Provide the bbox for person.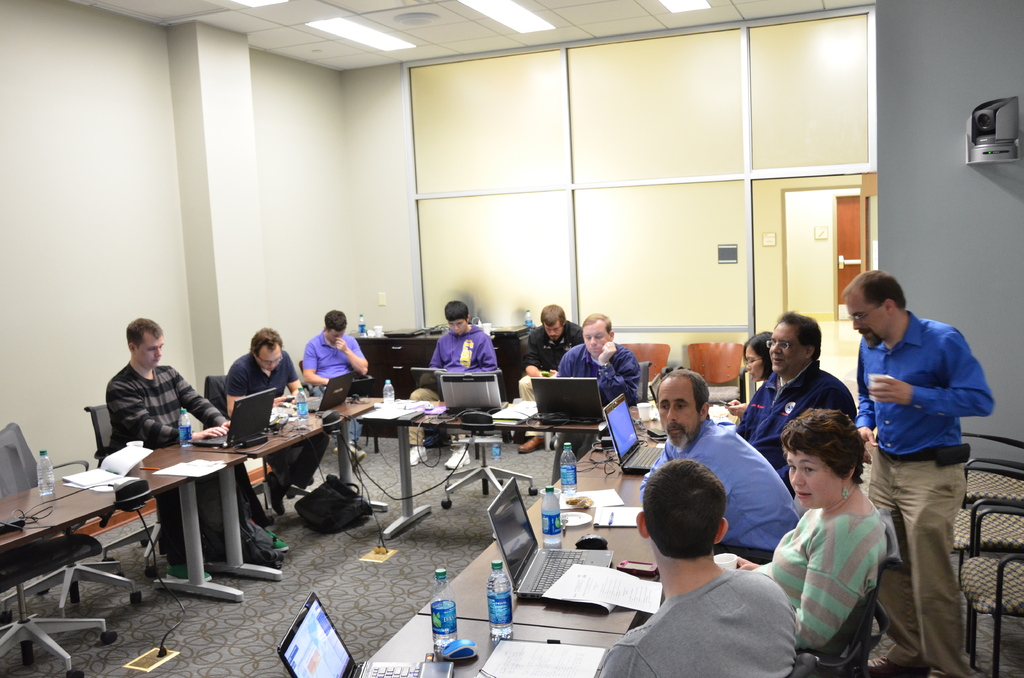
<region>86, 319, 243, 457</region>.
